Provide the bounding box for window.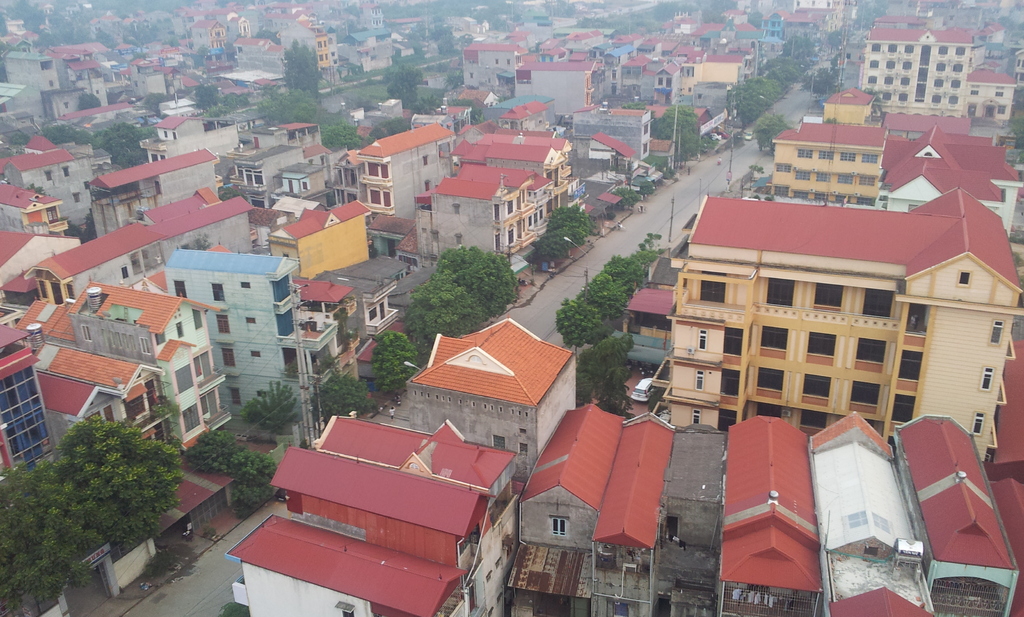
x1=724, y1=327, x2=742, y2=356.
